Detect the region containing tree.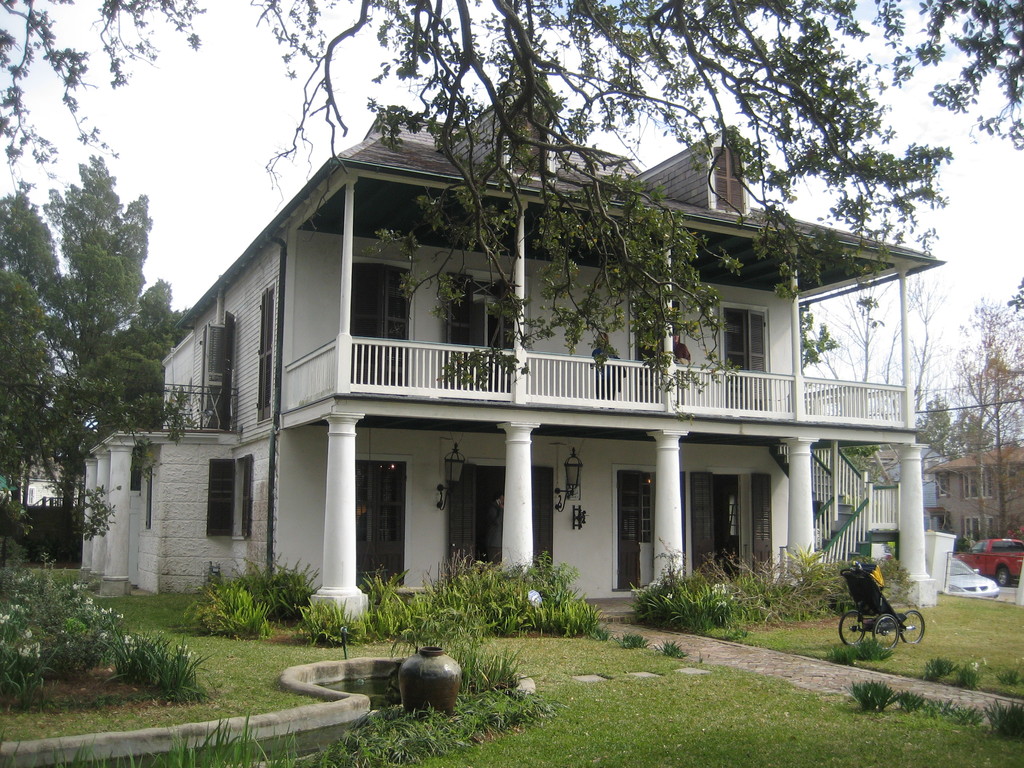
[x1=929, y1=306, x2=1023, y2=554].
